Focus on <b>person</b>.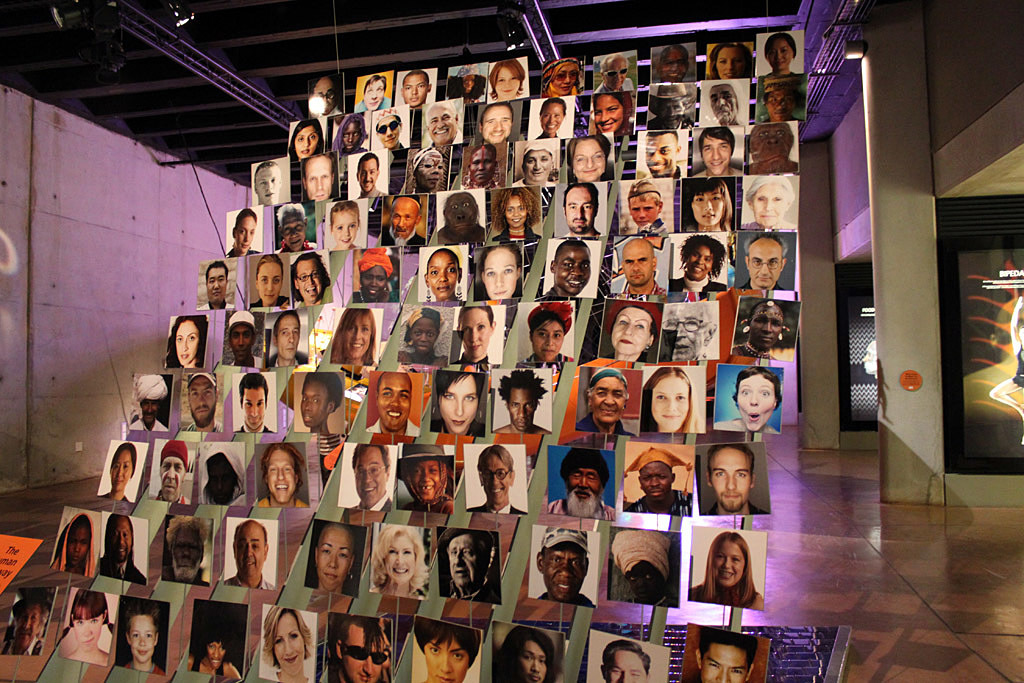
Focused at (466, 443, 530, 514).
